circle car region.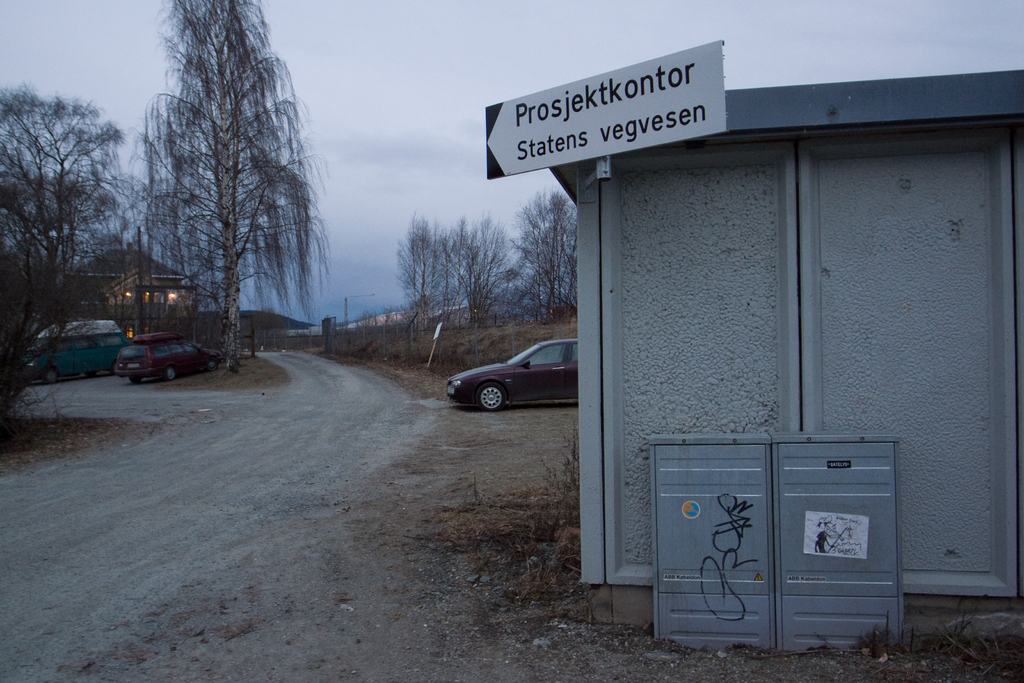
Region: (115, 333, 220, 383).
